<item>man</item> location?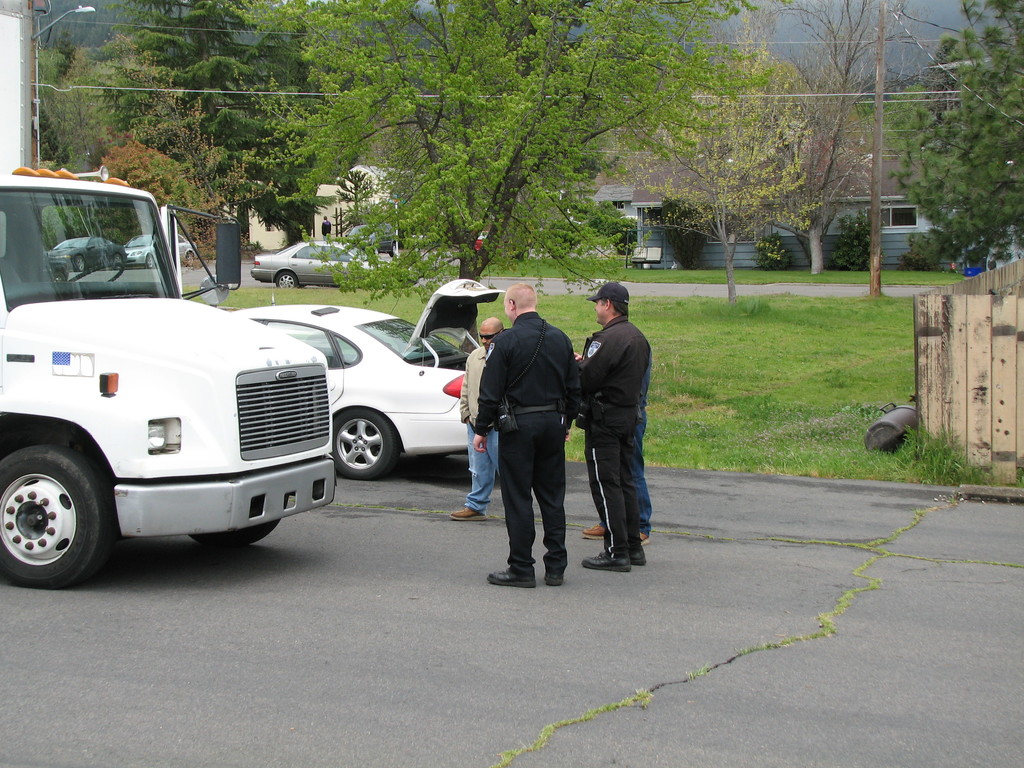
[left=321, top=213, right=332, bottom=241]
